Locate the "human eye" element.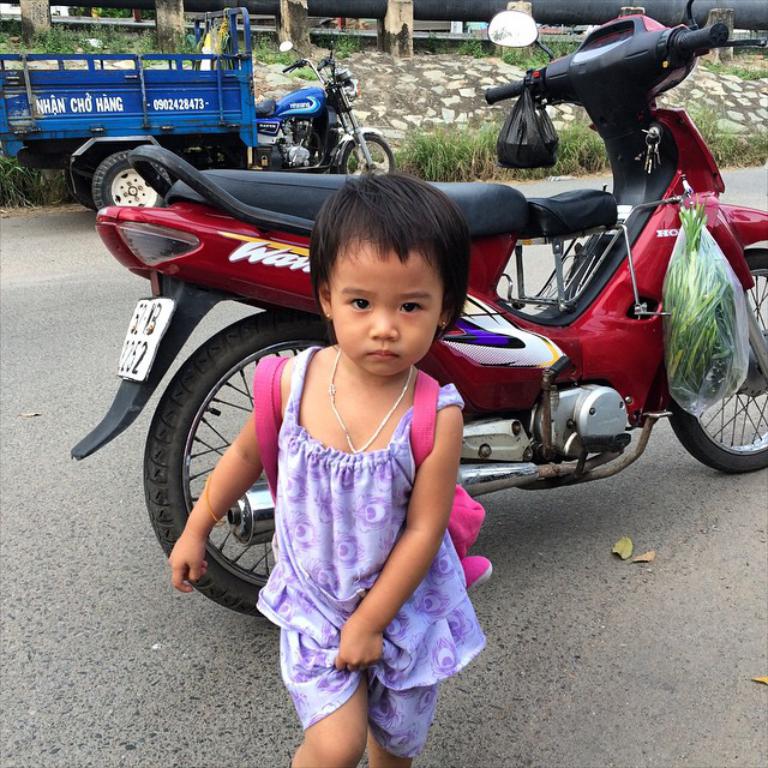
Element bbox: bbox(396, 298, 422, 316).
